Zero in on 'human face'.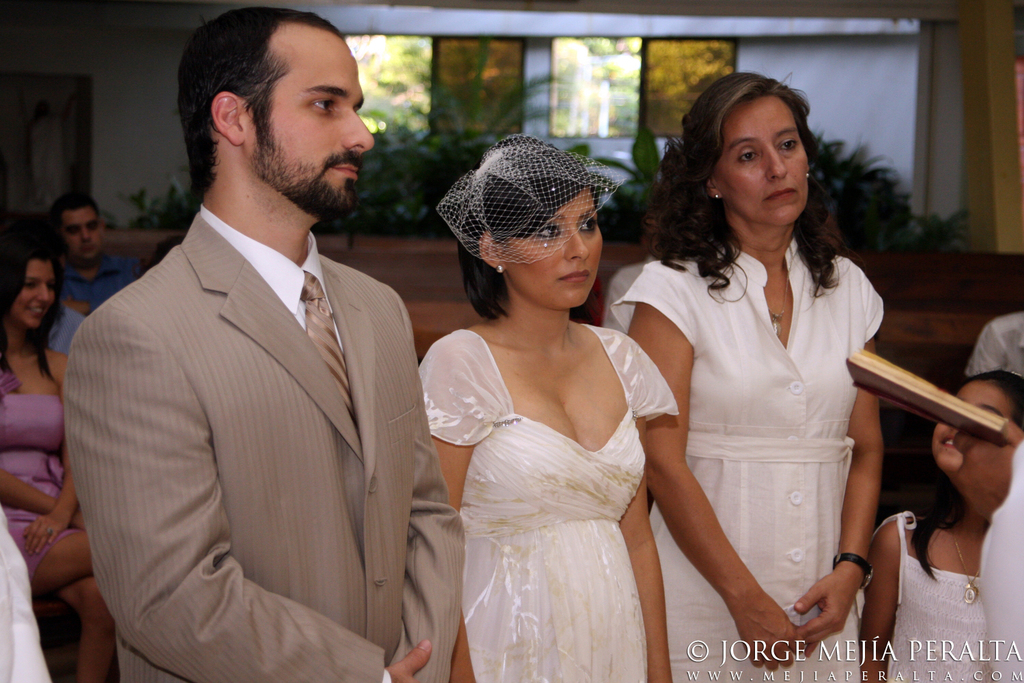
Zeroed in: <bbox>506, 193, 603, 305</bbox>.
